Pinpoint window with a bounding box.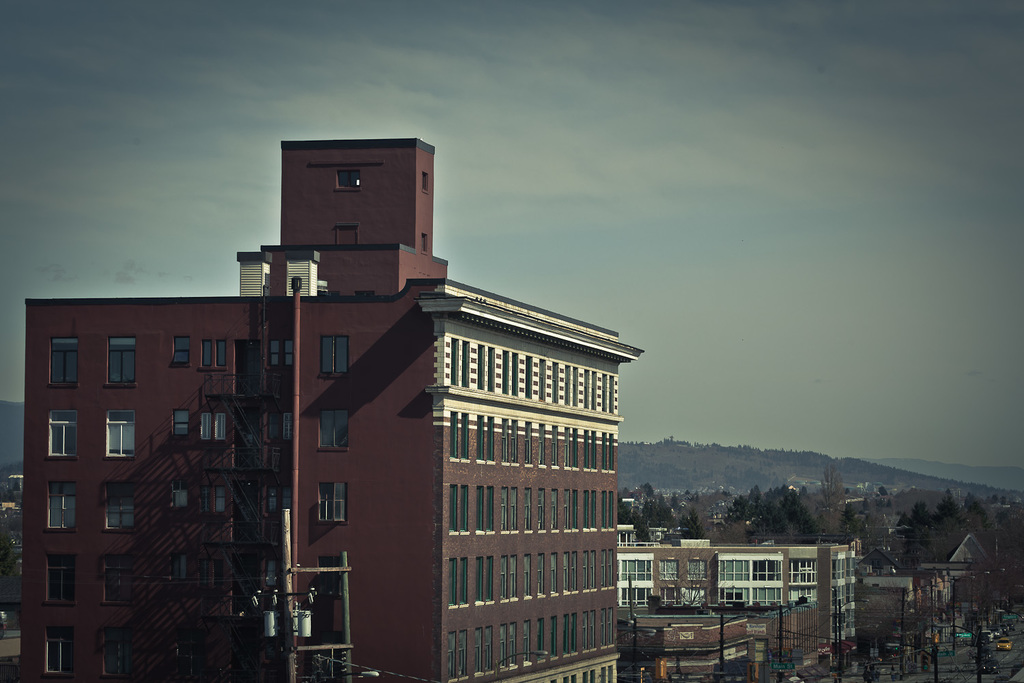
bbox(173, 479, 184, 512).
